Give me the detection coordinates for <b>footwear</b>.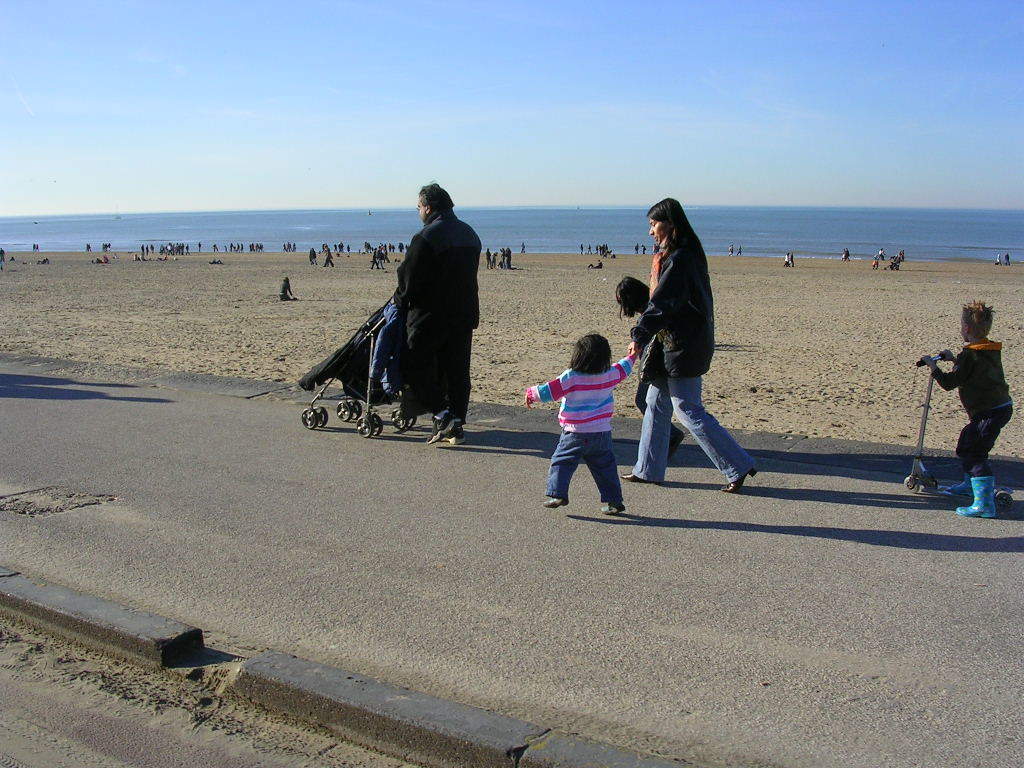
BBox(448, 431, 463, 441).
